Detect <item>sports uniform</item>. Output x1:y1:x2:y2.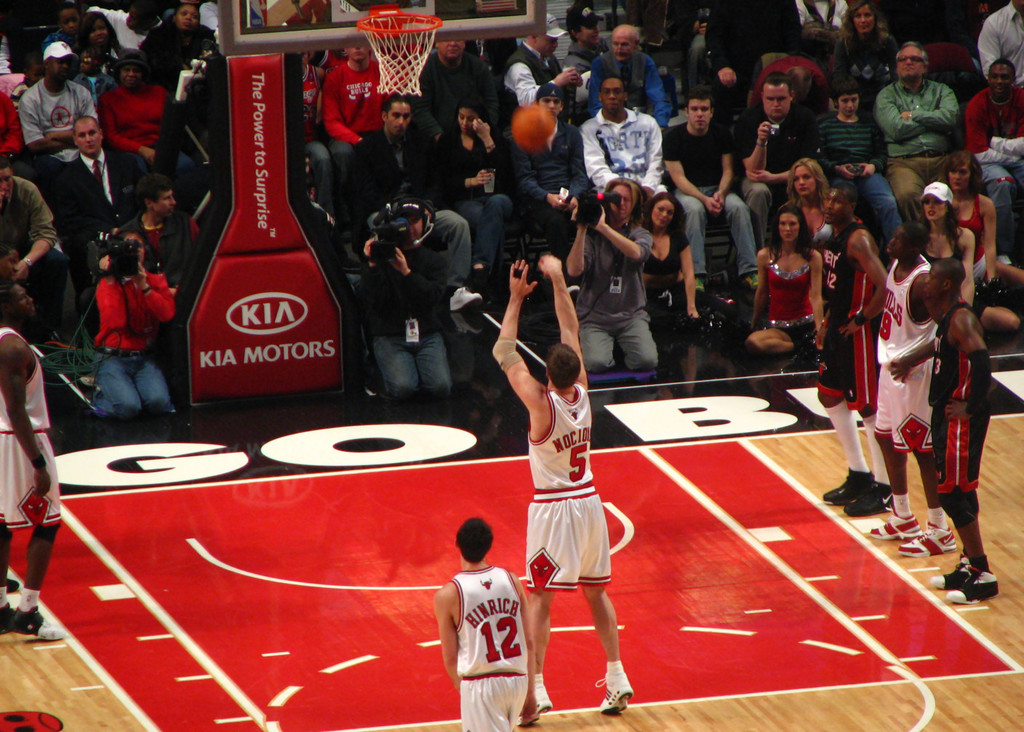
807:221:887:418.
